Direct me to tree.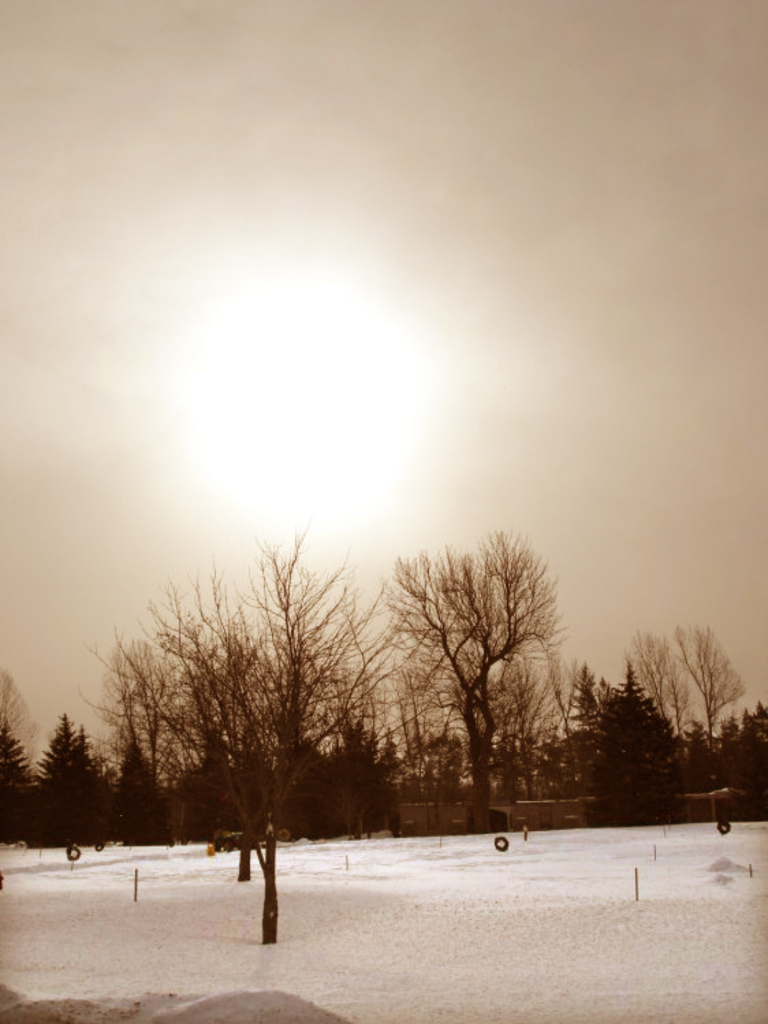
Direction: <region>100, 644, 180, 772</region>.
